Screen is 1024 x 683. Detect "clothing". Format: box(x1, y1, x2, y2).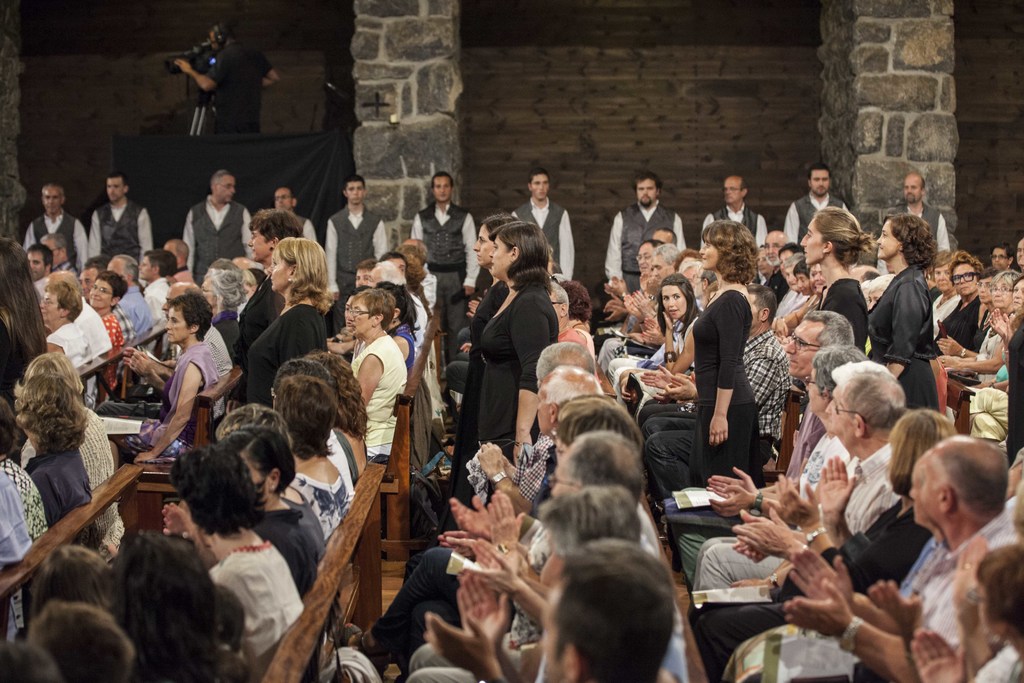
box(246, 494, 334, 587).
